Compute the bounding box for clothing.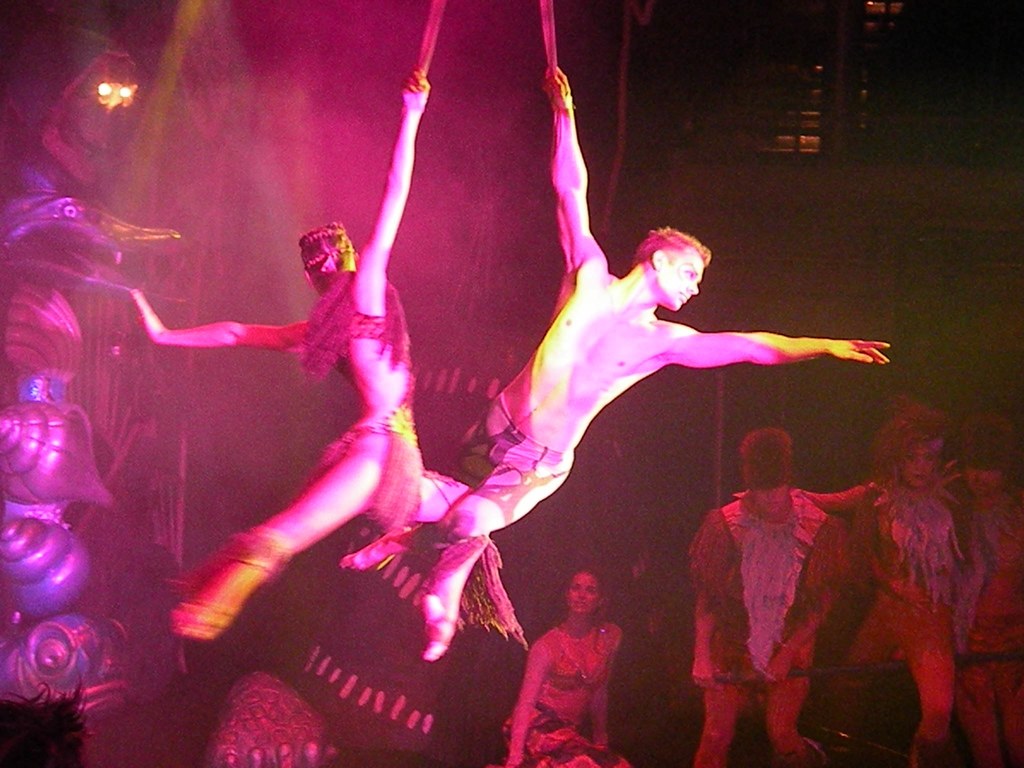
box(682, 488, 848, 767).
